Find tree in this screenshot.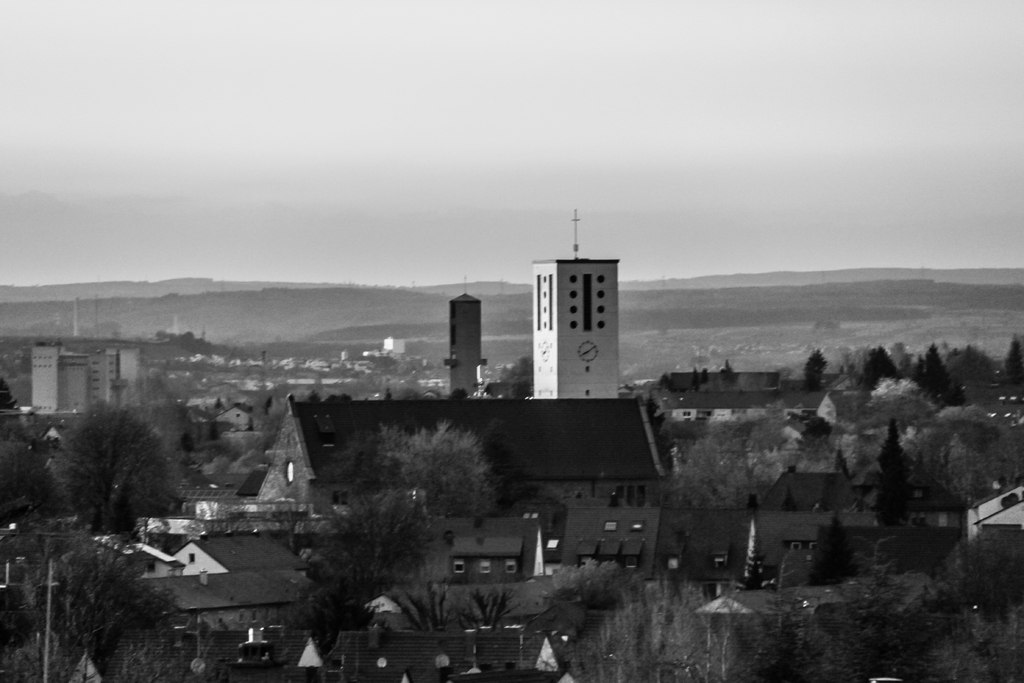
The bounding box for tree is (1000, 336, 1023, 392).
